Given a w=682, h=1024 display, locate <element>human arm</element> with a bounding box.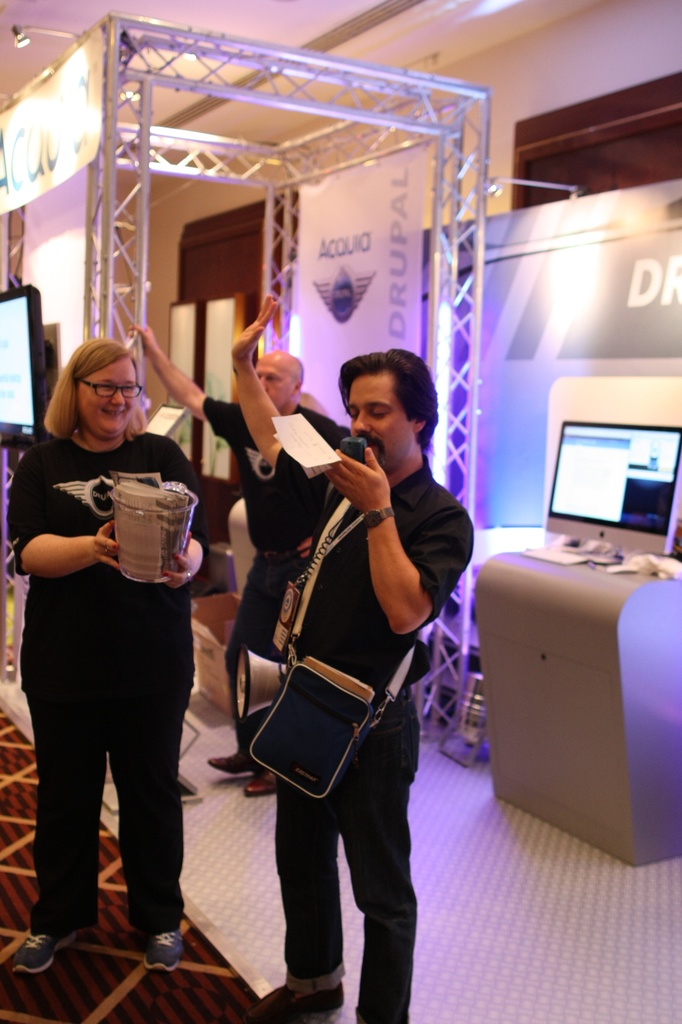
Located: bbox=(124, 322, 239, 452).
